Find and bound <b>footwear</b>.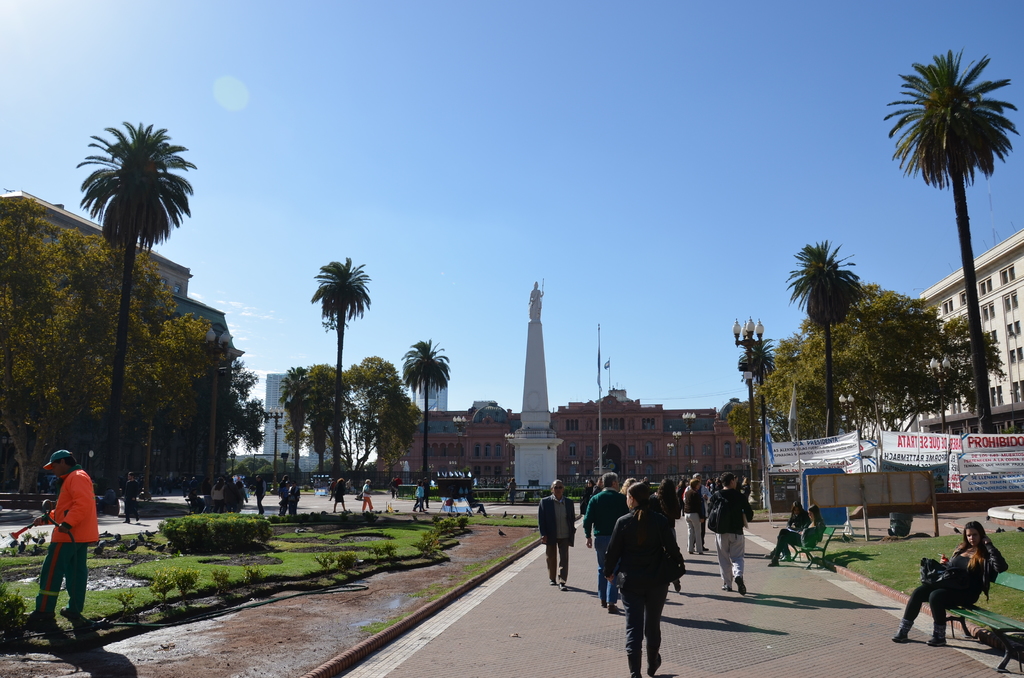
Bound: (x1=122, y1=515, x2=129, y2=522).
